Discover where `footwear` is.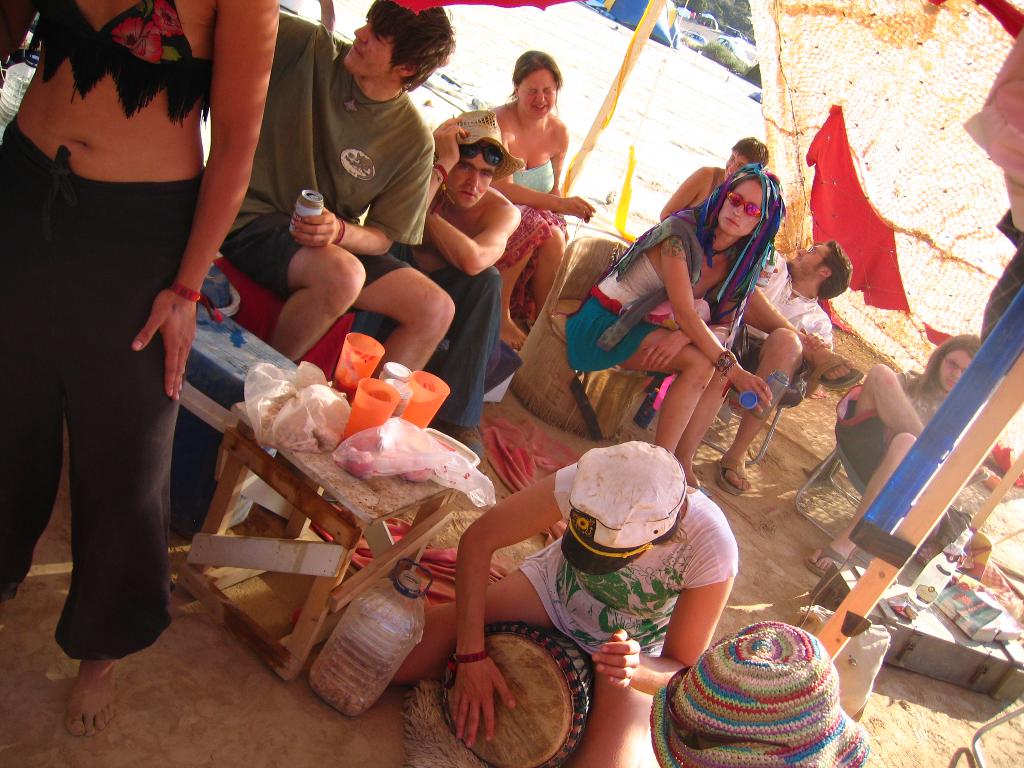
Discovered at BBox(716, 460, 748, 497).
